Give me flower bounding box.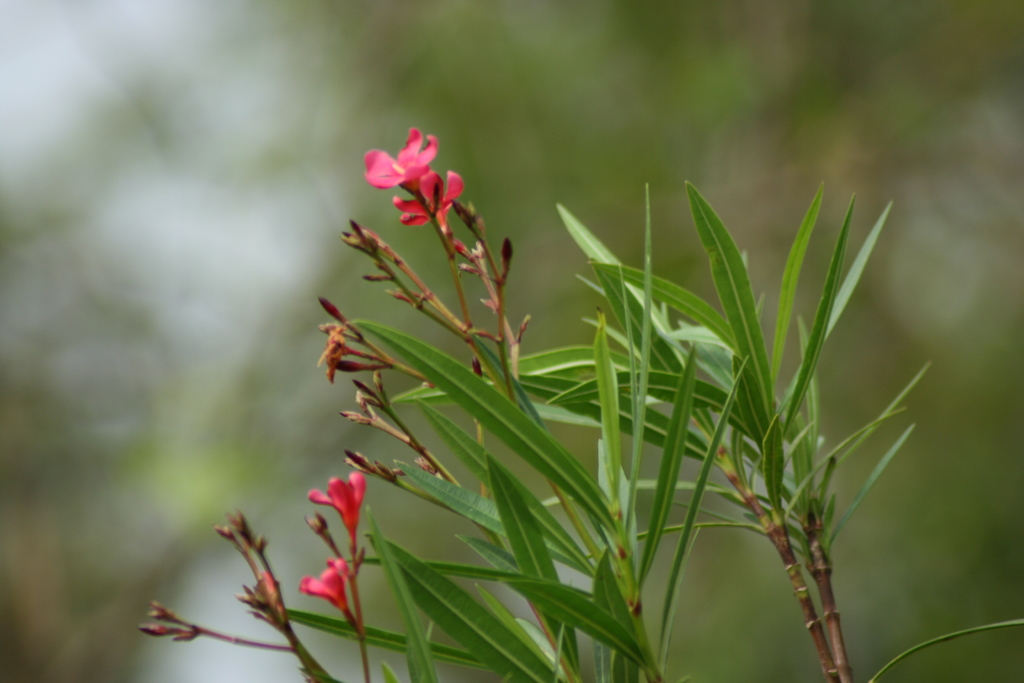
[left=301, top=476, right=376, bottom=560].
